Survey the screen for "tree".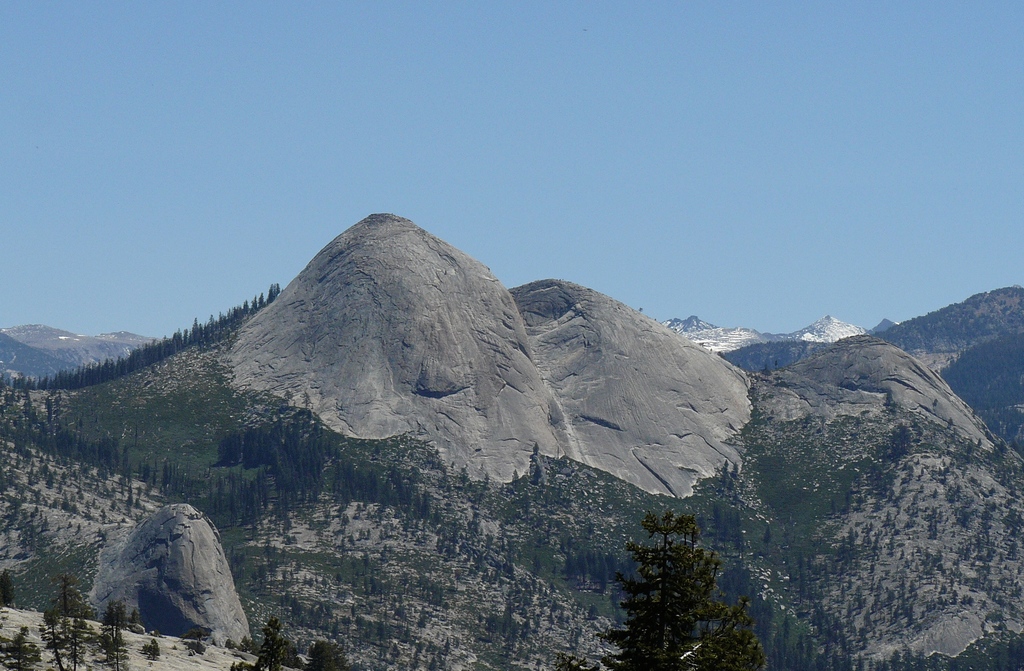
Survey found: [x1=611, y1=508, x2=753, y2=654].
